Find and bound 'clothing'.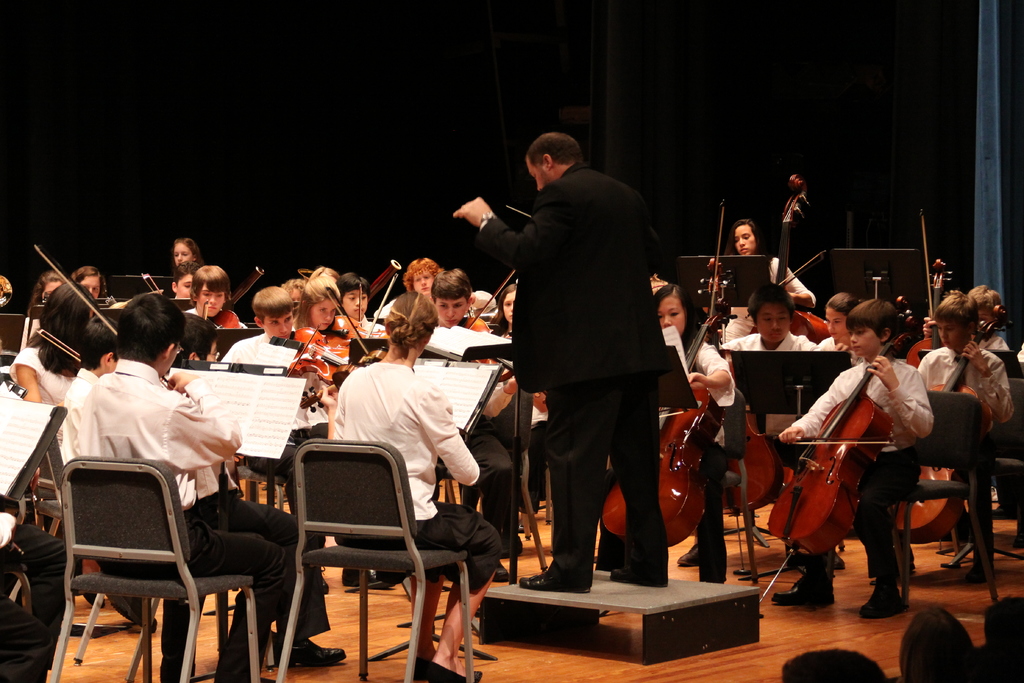
Bound: crop(919, 340, 1012, 544).
